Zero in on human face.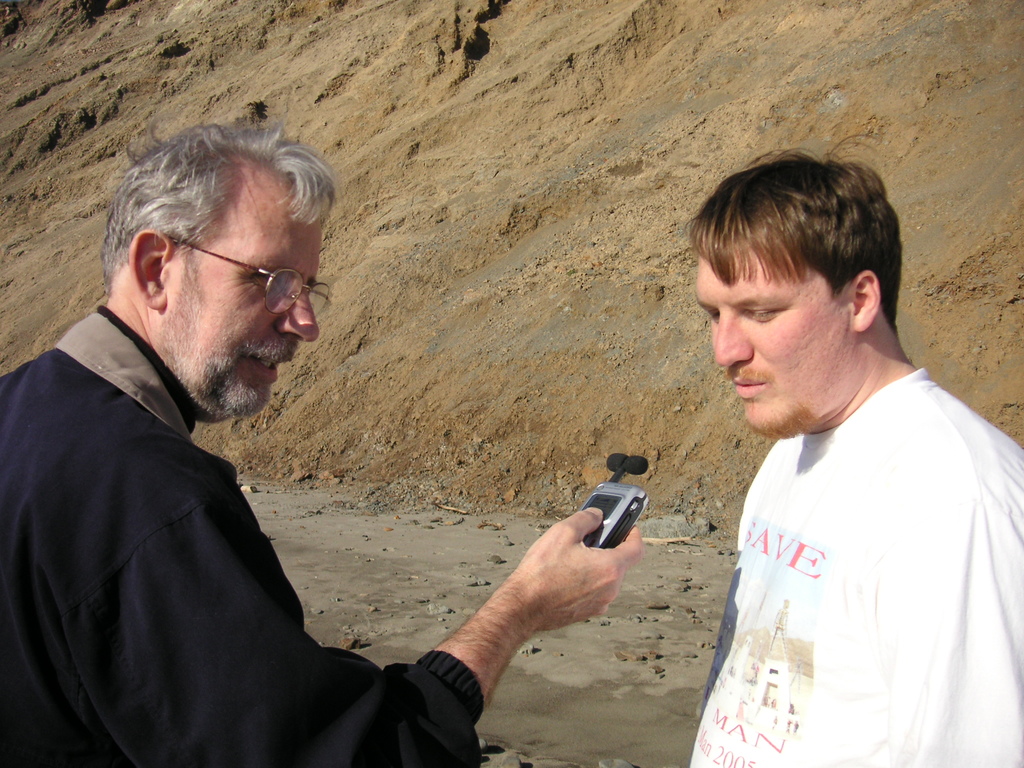
Zeroed in: [161, 212, 316, 415].
